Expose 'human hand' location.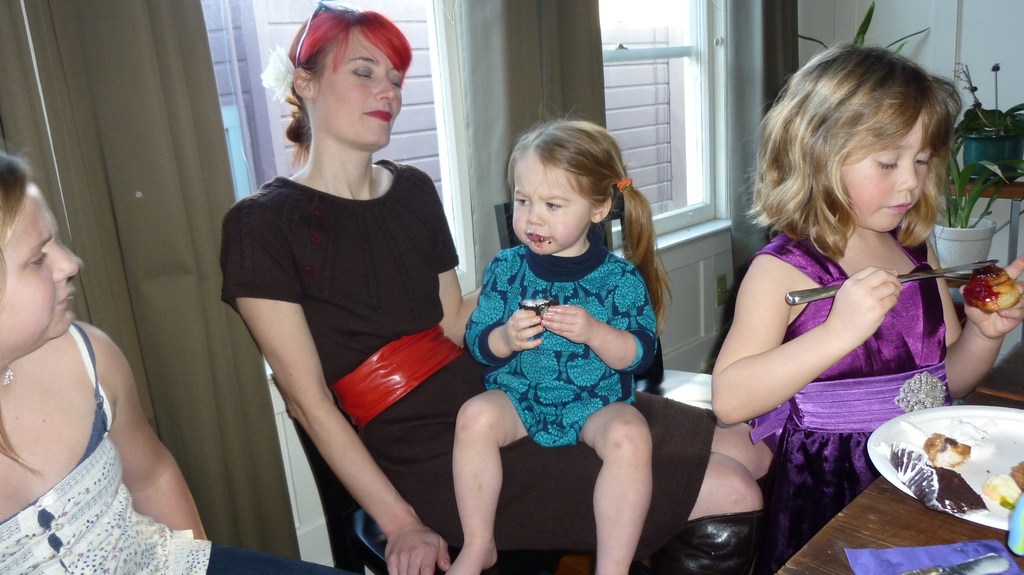
Exposed at bbox=[375, 492, 442, 574].
